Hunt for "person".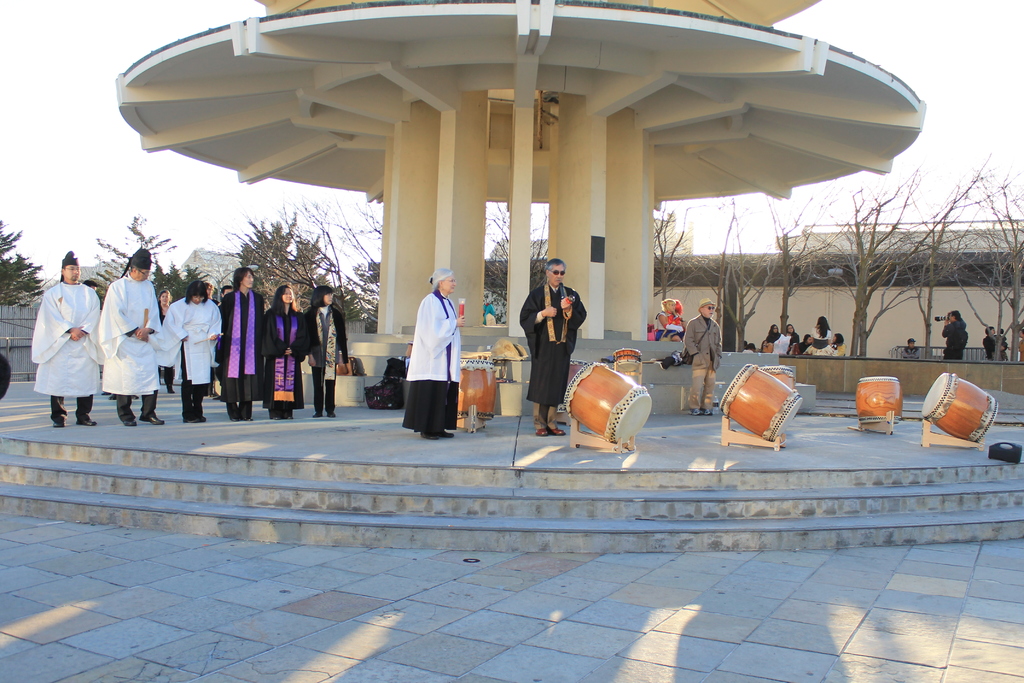
Hunted down at 904, 338, 915, 357.
